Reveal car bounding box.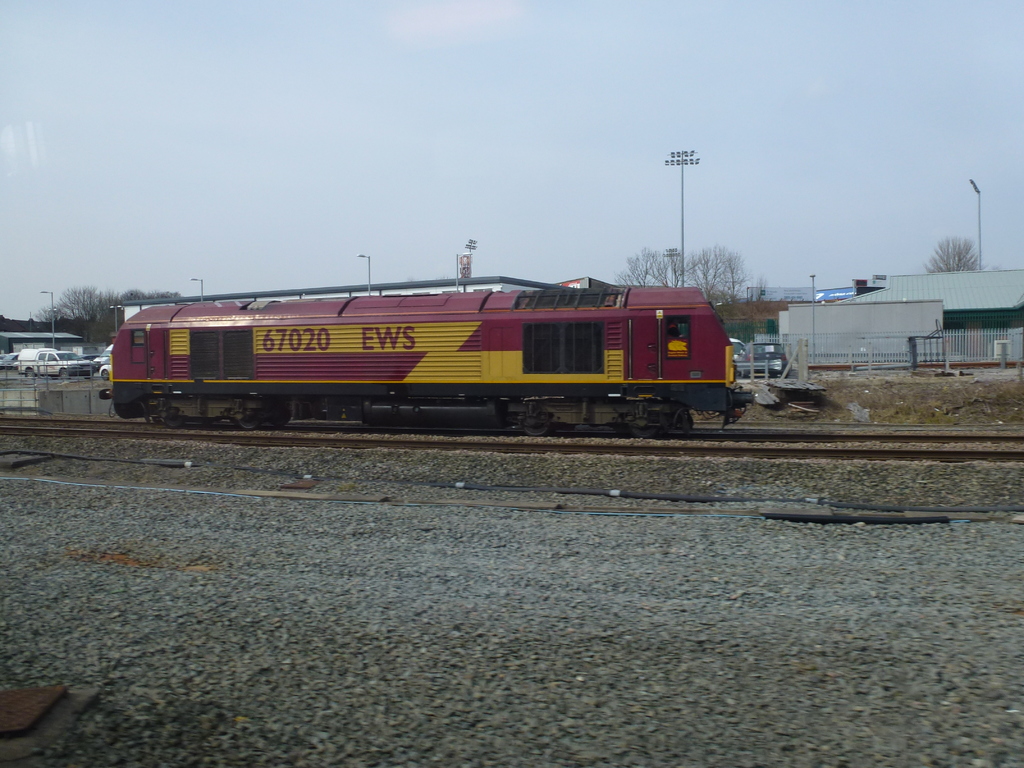
Revealed: (1, 353, 19, 369).
